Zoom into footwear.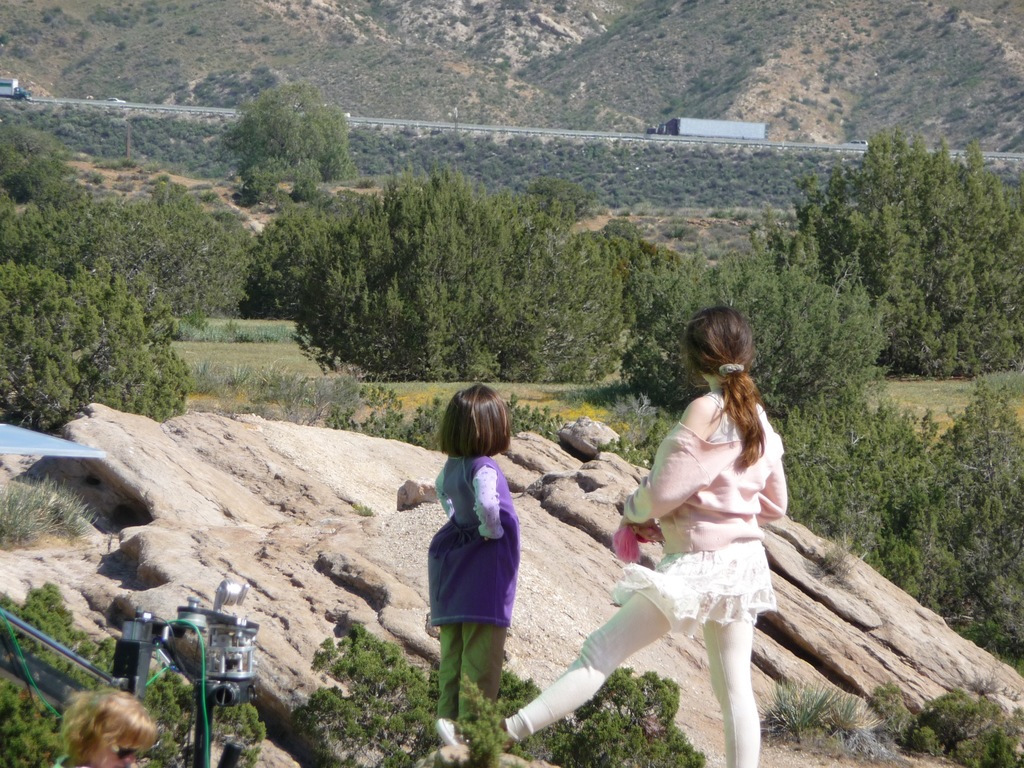
Zoom target: locate(435, 714, 506, 761).
